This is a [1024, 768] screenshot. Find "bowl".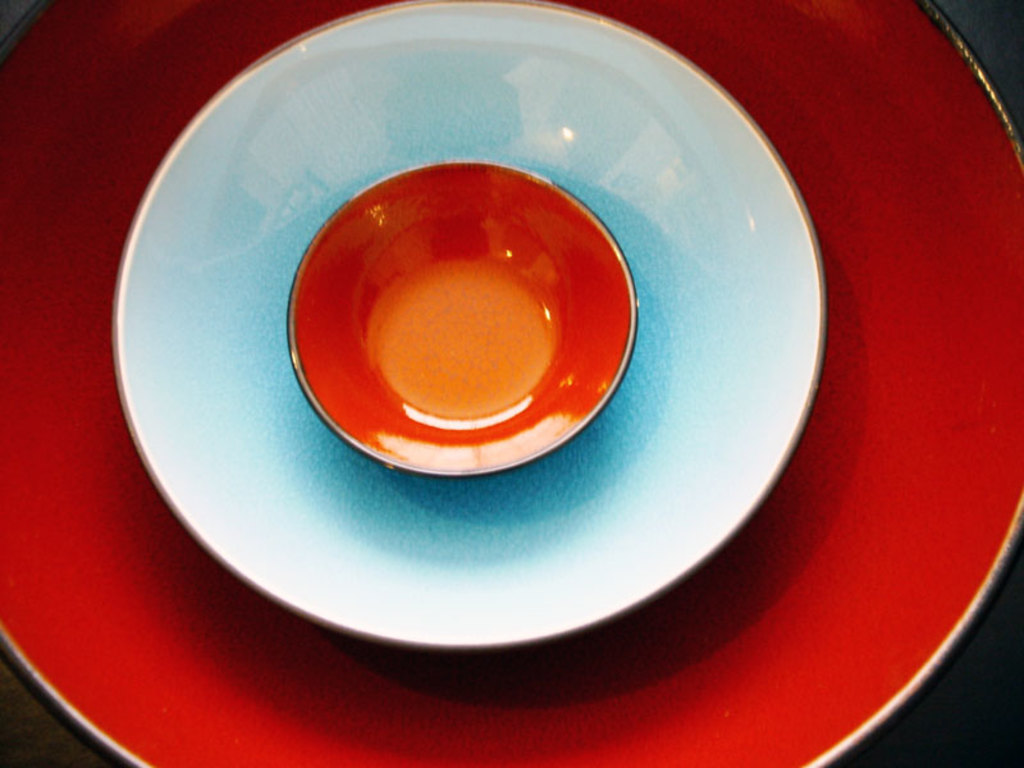
Bounding box: (283, 160, 637, 485).
